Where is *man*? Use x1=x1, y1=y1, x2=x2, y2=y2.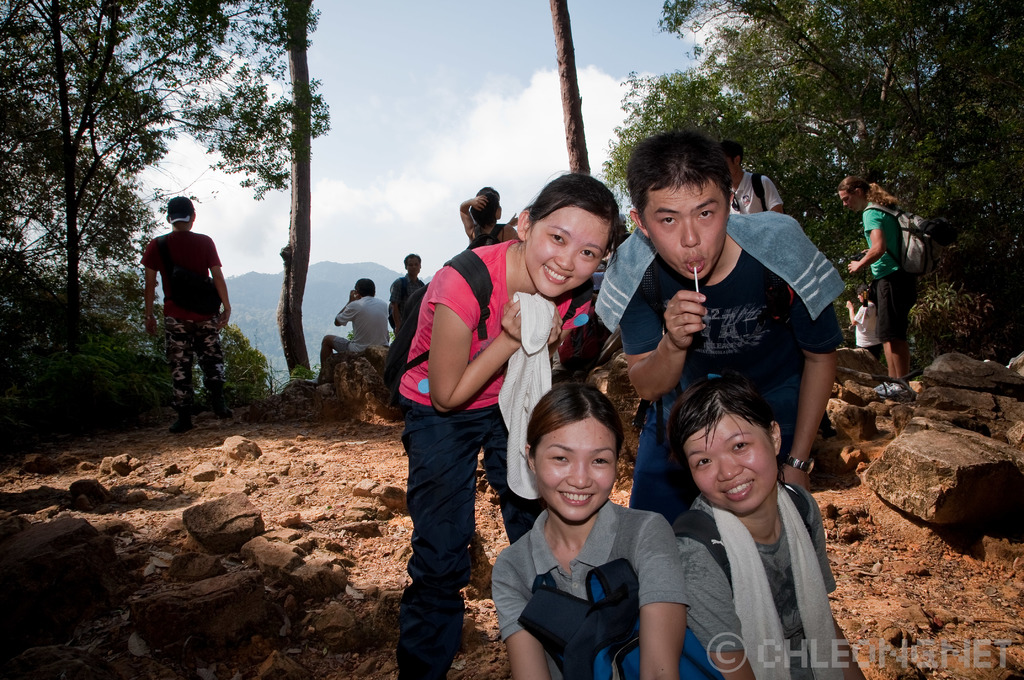
x1=591, y1=129, x2=847, y2=524.
